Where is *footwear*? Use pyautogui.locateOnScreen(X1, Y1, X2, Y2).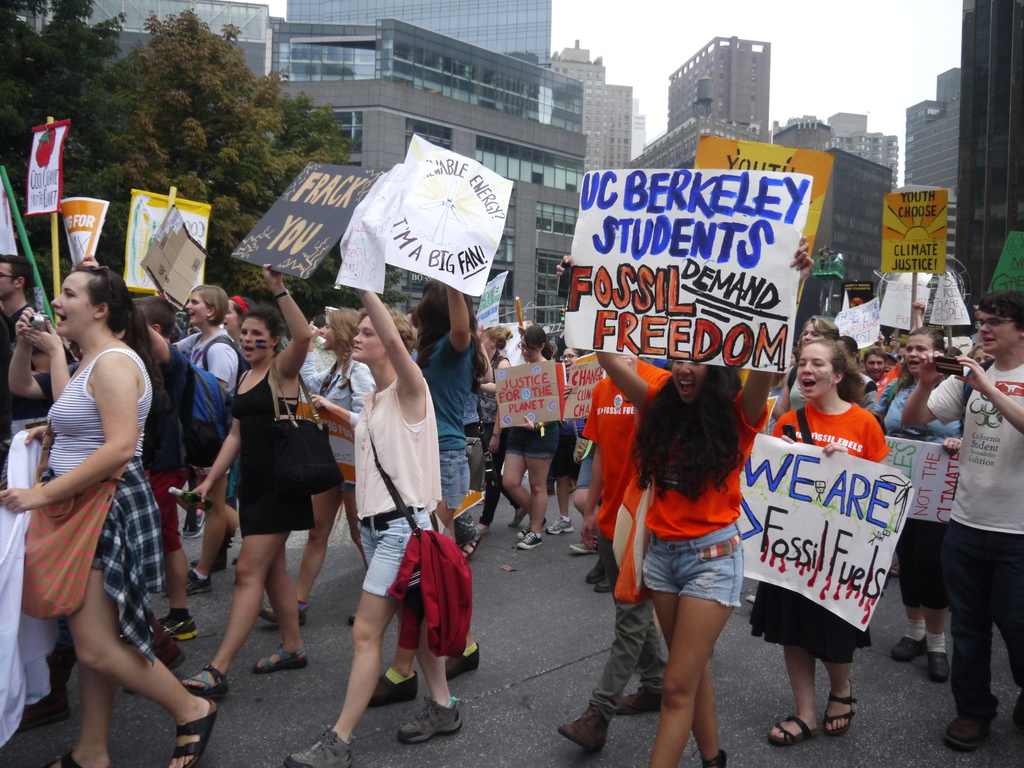
pyautogui.locateOnScreen(508, 508, 528, 525).
